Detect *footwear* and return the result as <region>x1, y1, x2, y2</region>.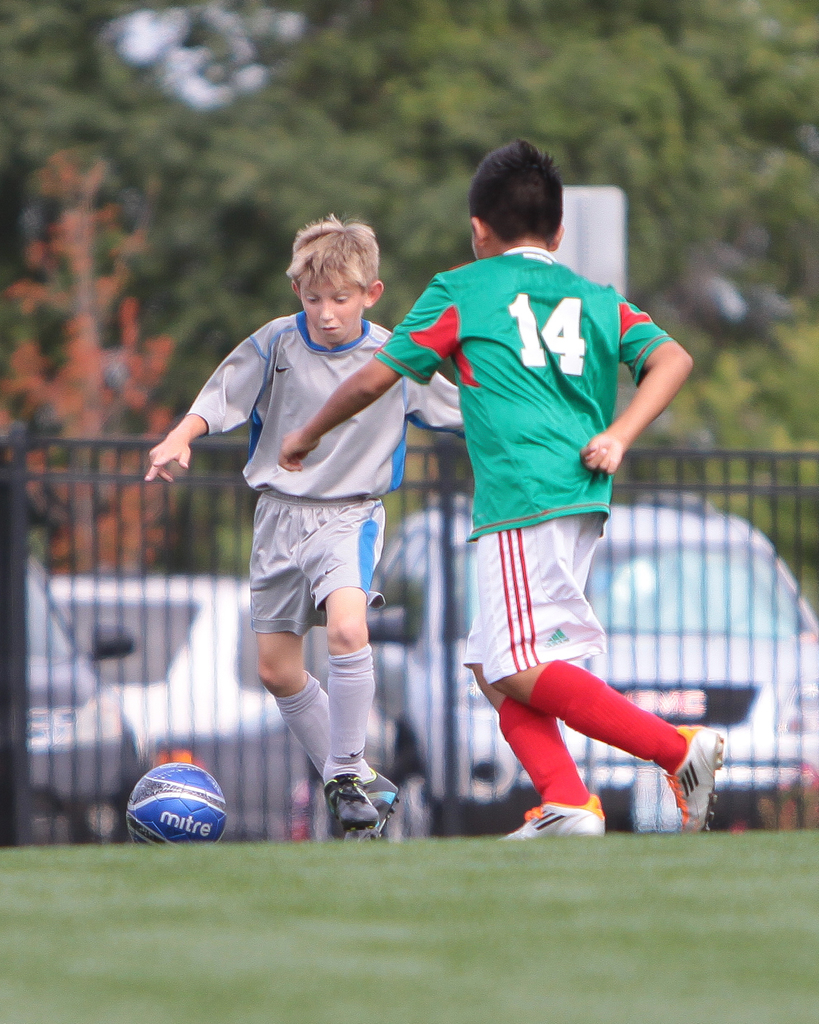
<region>499, 793, 616, 838</region>.
